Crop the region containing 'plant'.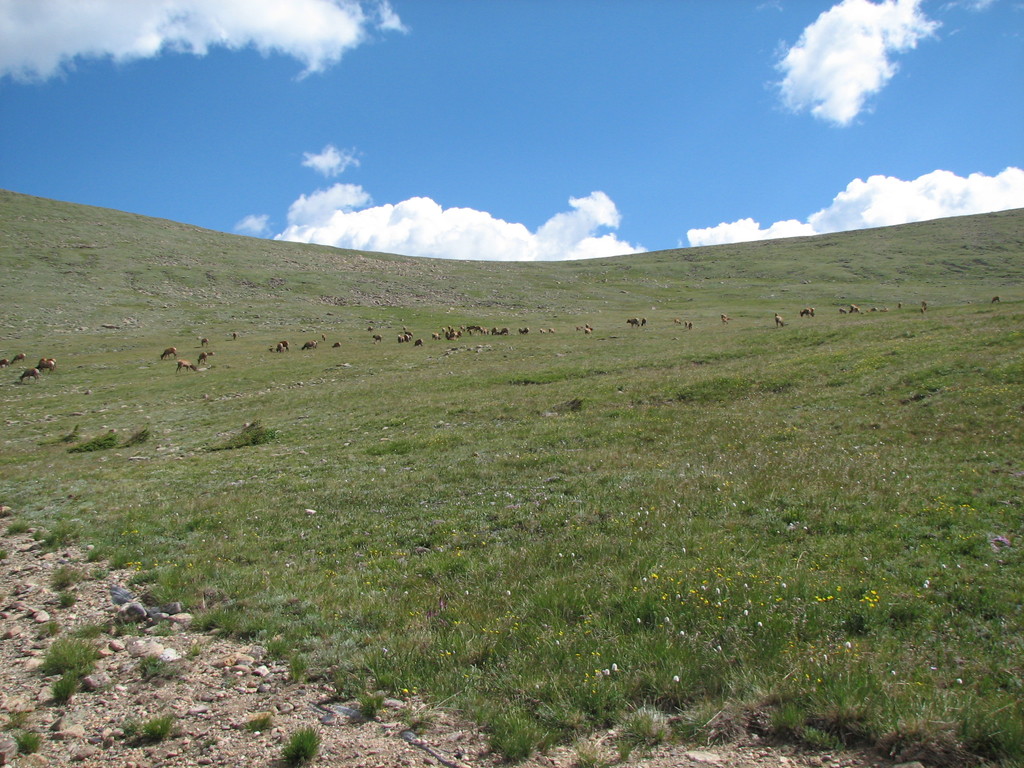
Crop region: 117 712 184 745.
